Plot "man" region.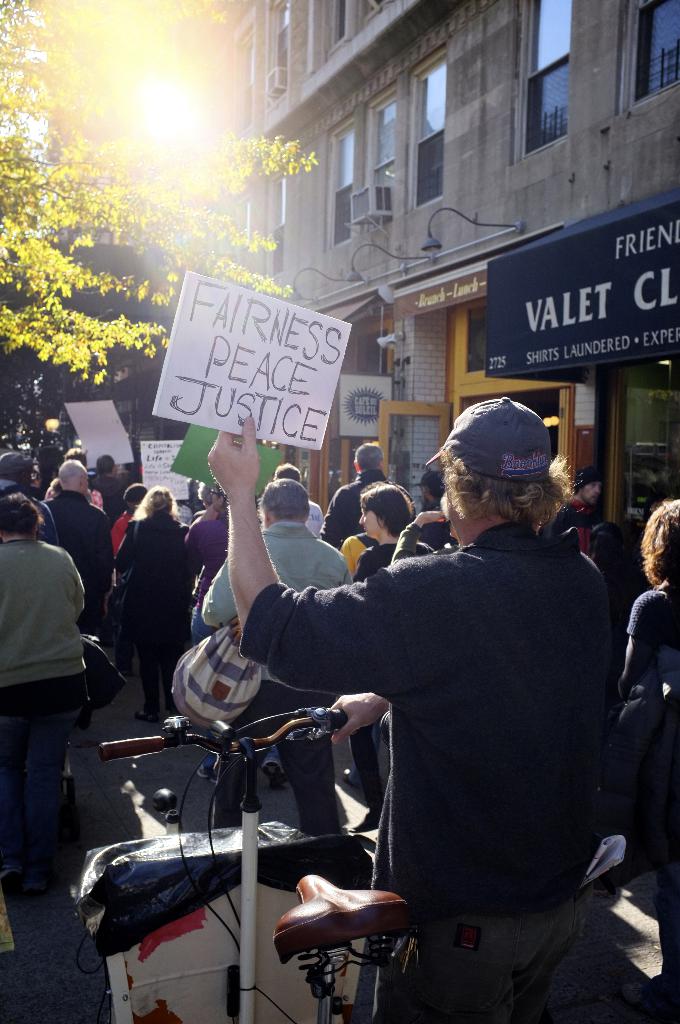
Plotted at x1=313, y1=442, x2=392, y2=552.
